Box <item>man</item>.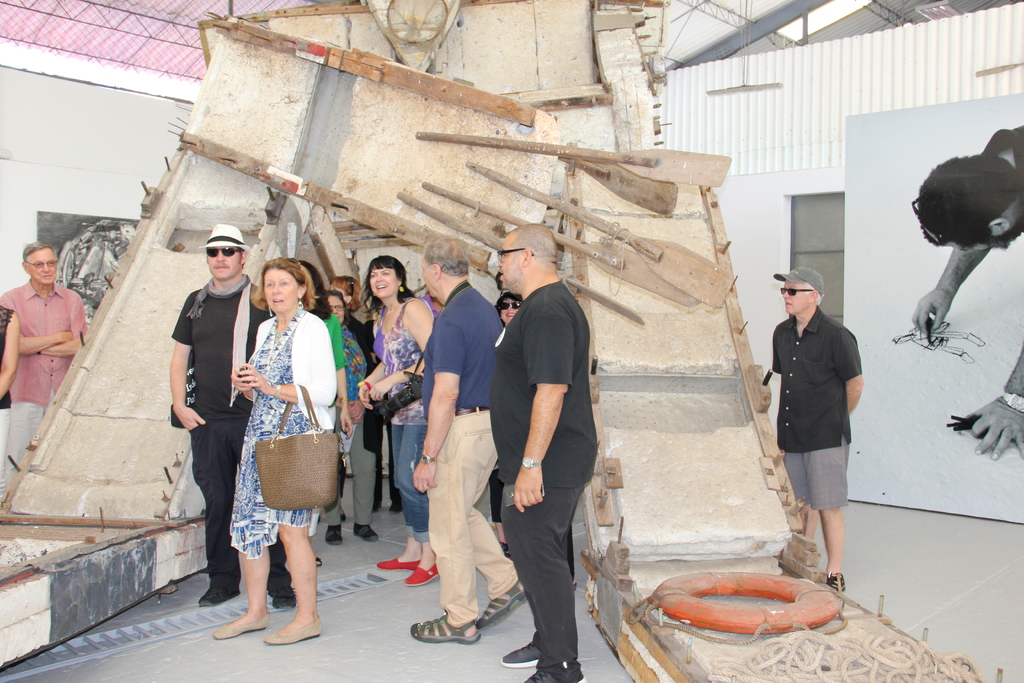
406/233/532/651.
